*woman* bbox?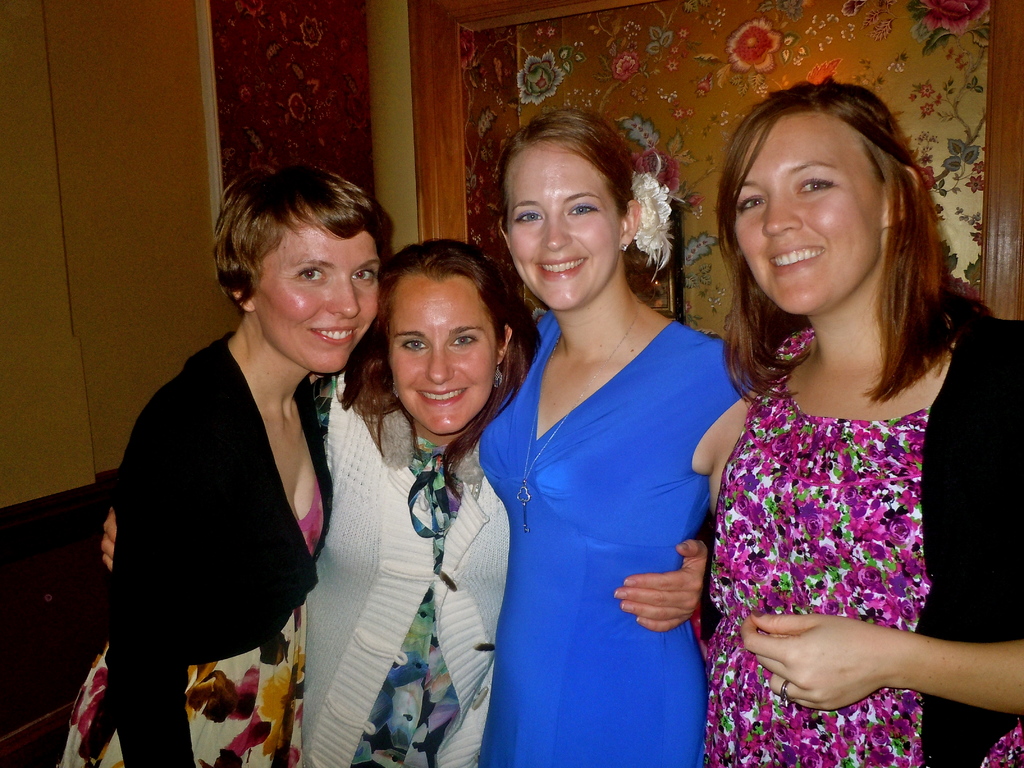
97 232 711 763
